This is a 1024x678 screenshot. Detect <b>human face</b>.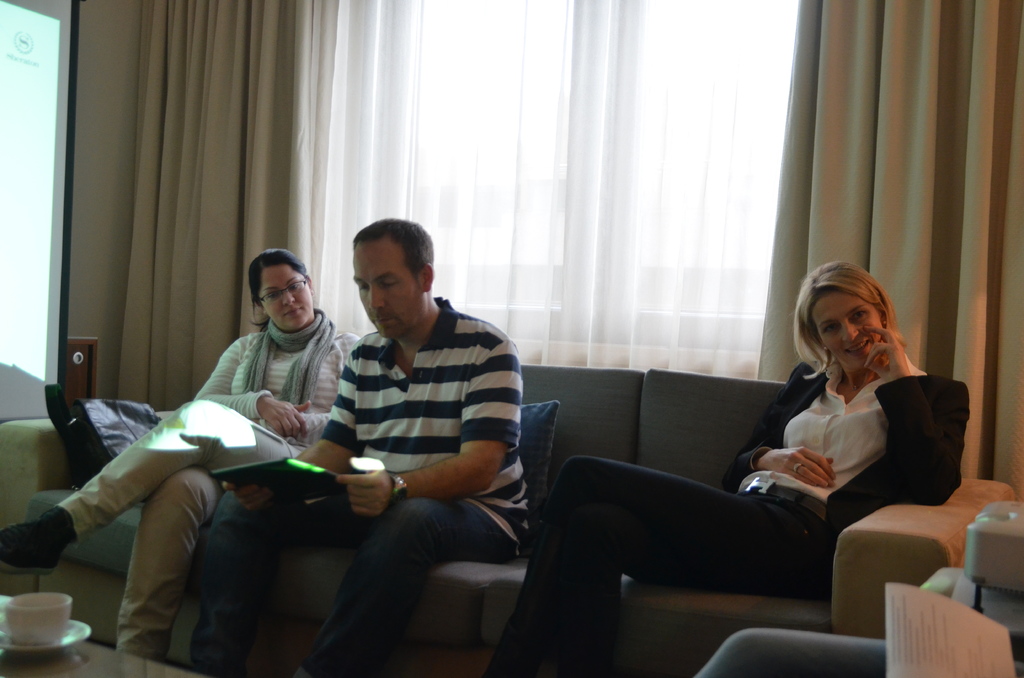
806,281,886,369.
